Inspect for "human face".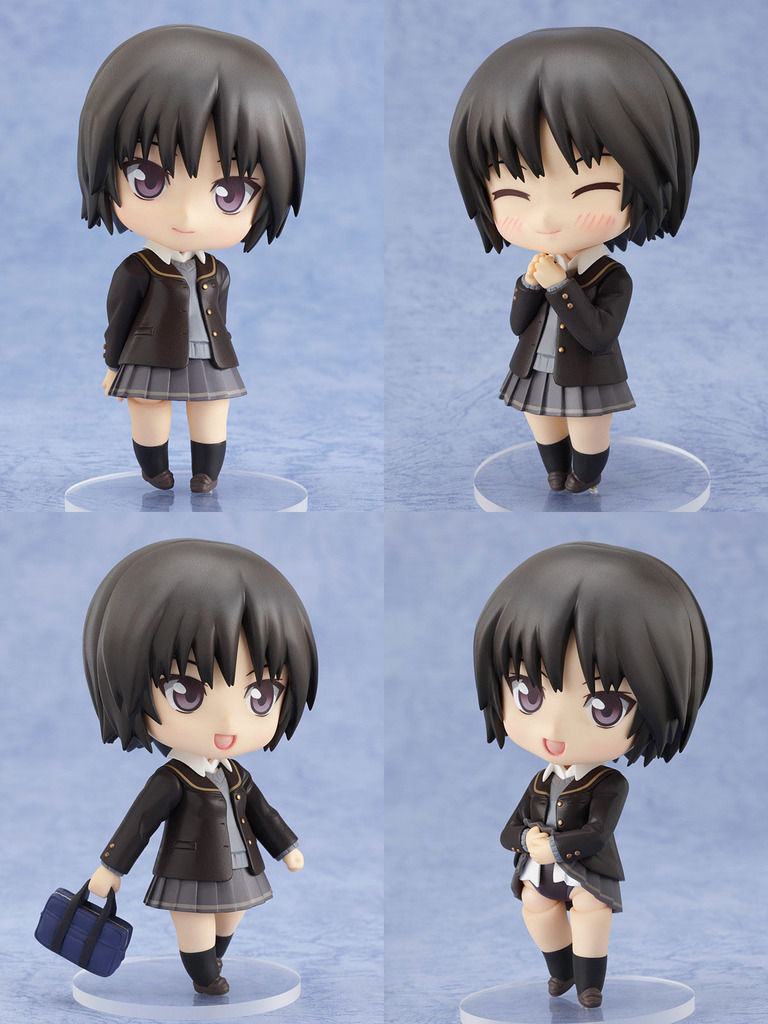
Inspection: [left=493, top=120, right=632, bottom=252].
